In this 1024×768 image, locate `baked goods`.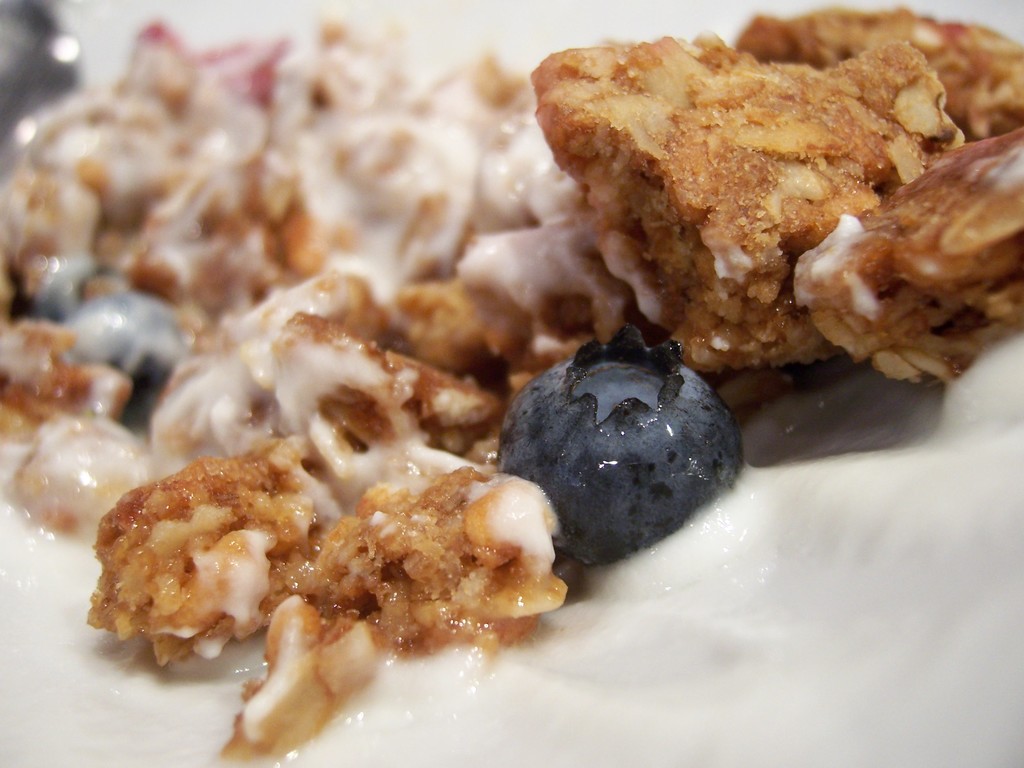
Bounding box: rect(0, 0, 1023, 756).
